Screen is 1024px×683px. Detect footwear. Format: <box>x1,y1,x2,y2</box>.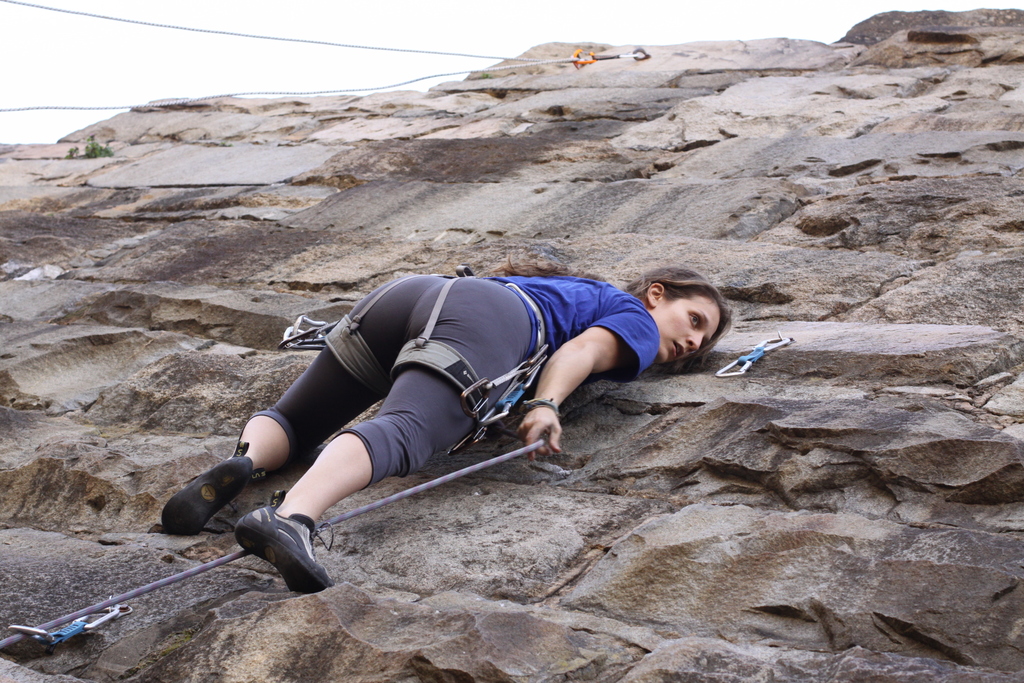
<box>229,504,326,594</box>.
